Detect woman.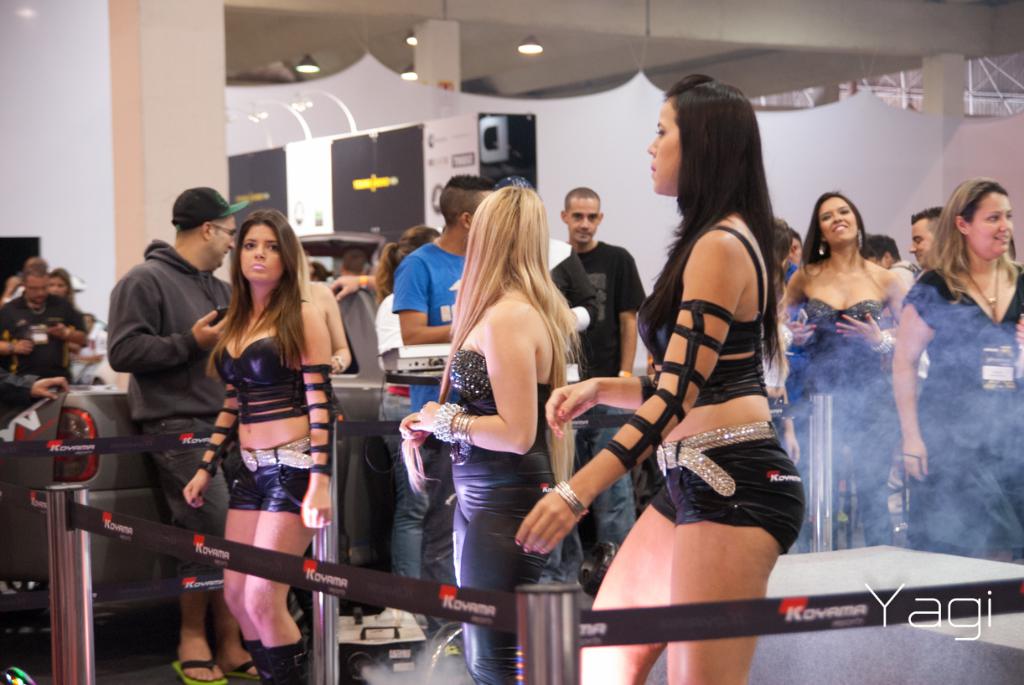
Detected at locate(889, 175, 1023, 563).
